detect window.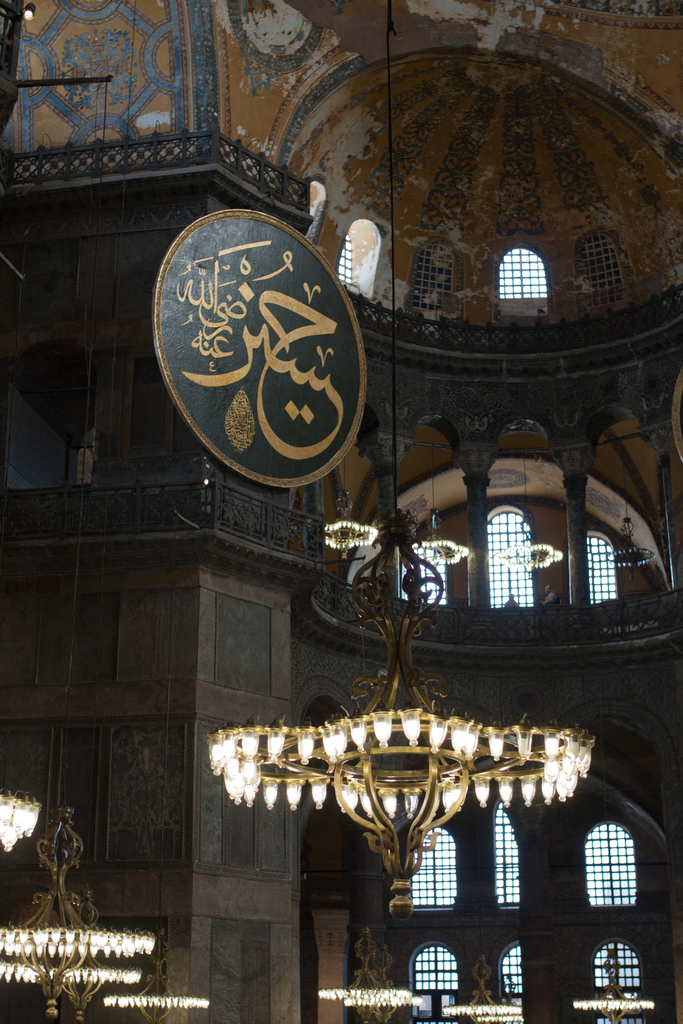
Detected at bbox=[588, 810, 637, 917].
